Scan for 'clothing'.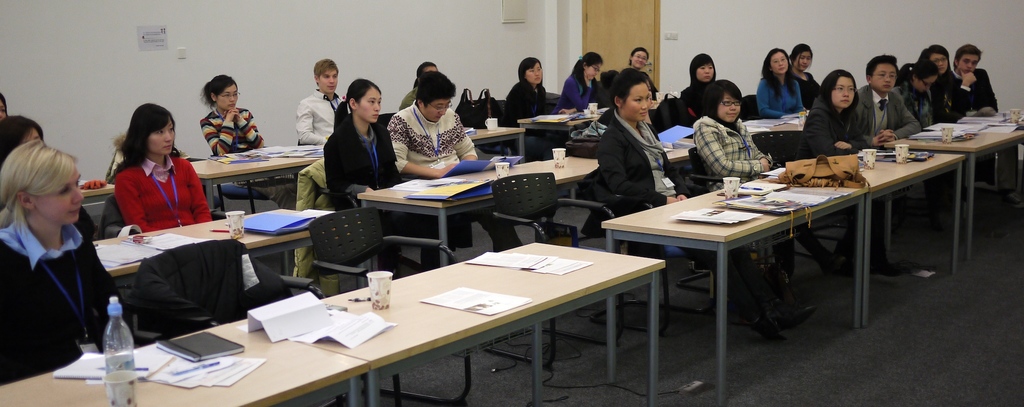
Scan result: 673 83 706 123.
